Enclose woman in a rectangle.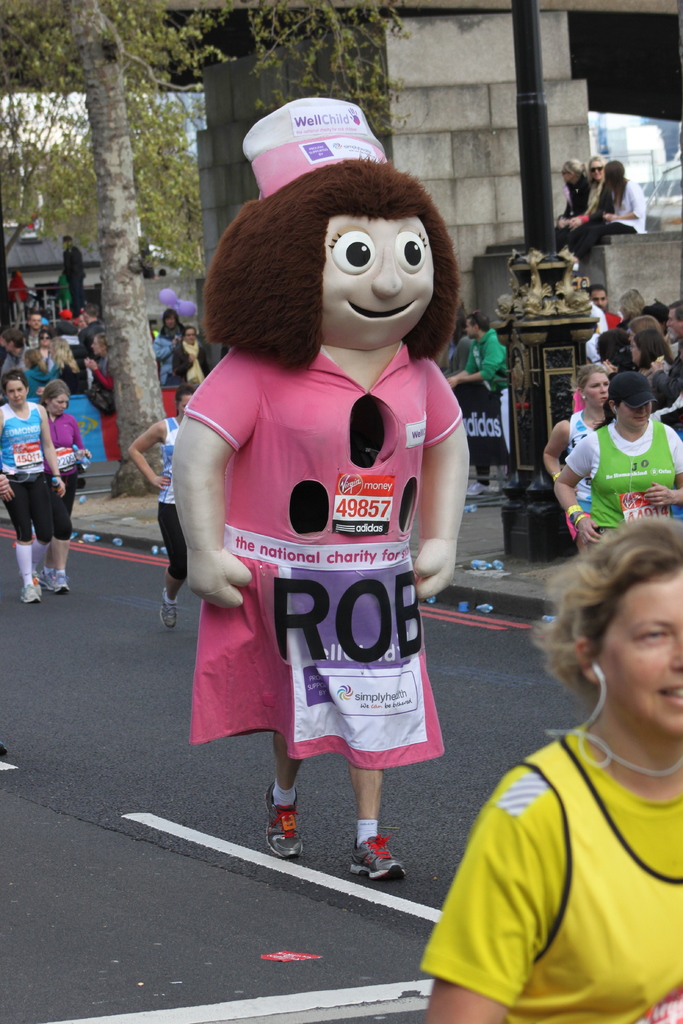
bbox=(542, 365, 614, 559).
